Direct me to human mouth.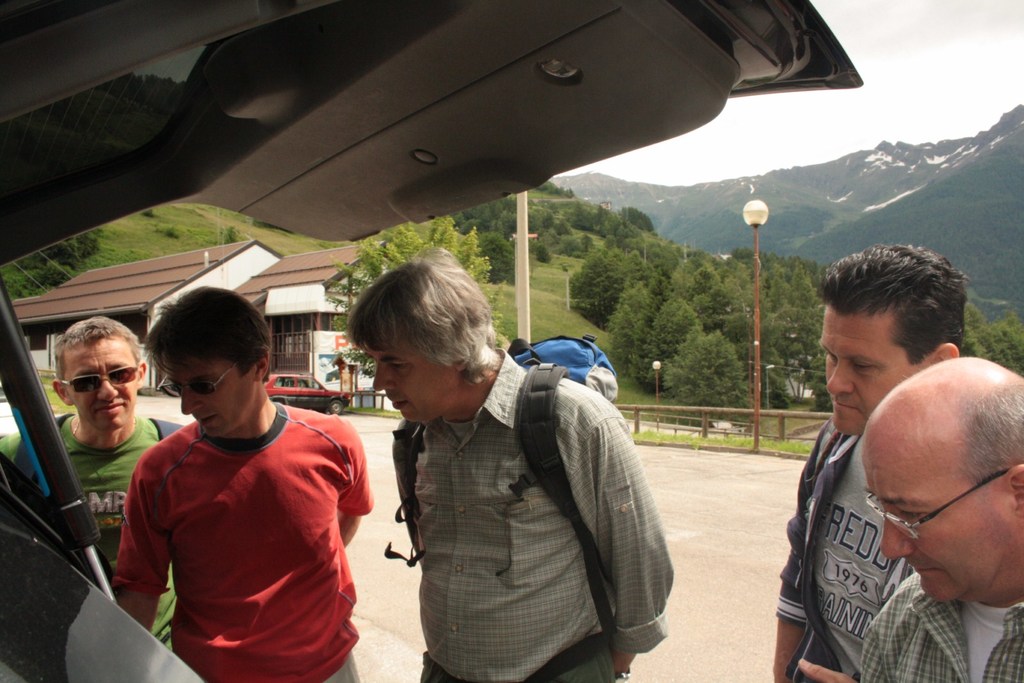
Direction: detection(390, 397, 412, 408).
